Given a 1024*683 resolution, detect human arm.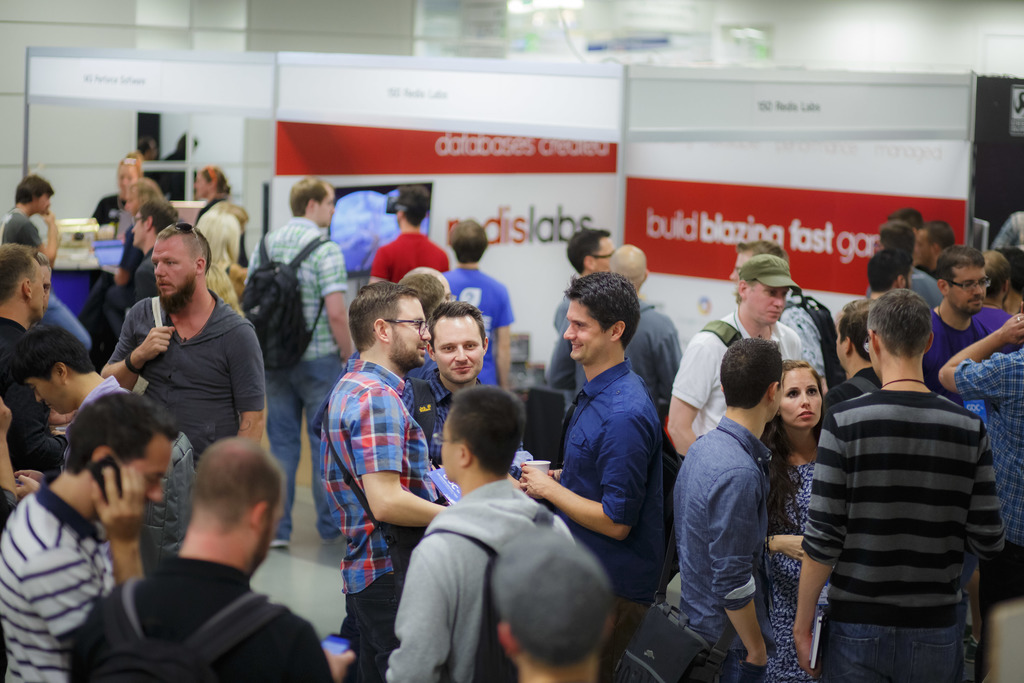
Rect(489, 286, 516, 391).
